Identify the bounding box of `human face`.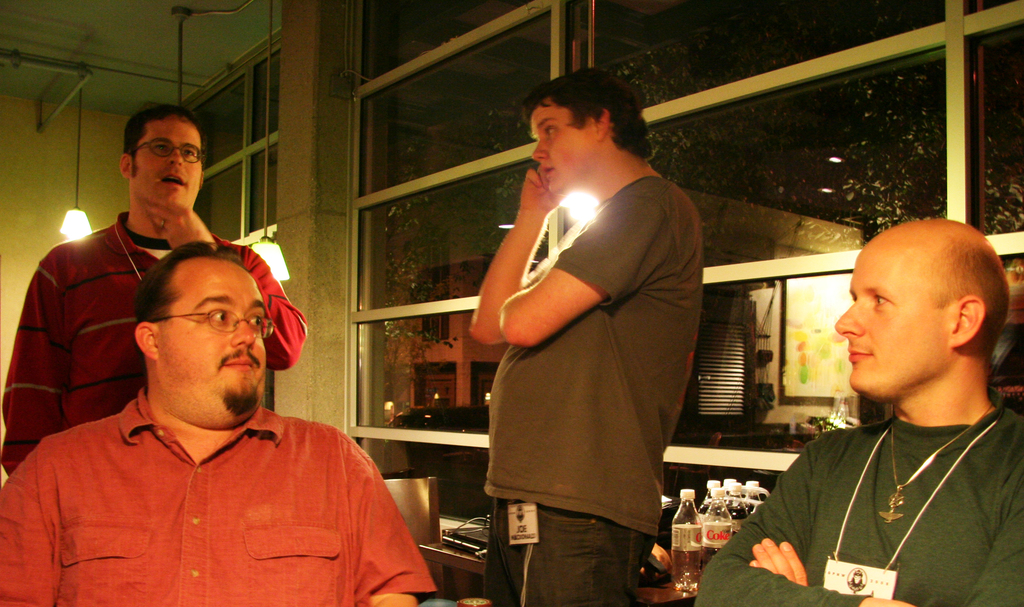
<box>162,263,267,418</box>.
